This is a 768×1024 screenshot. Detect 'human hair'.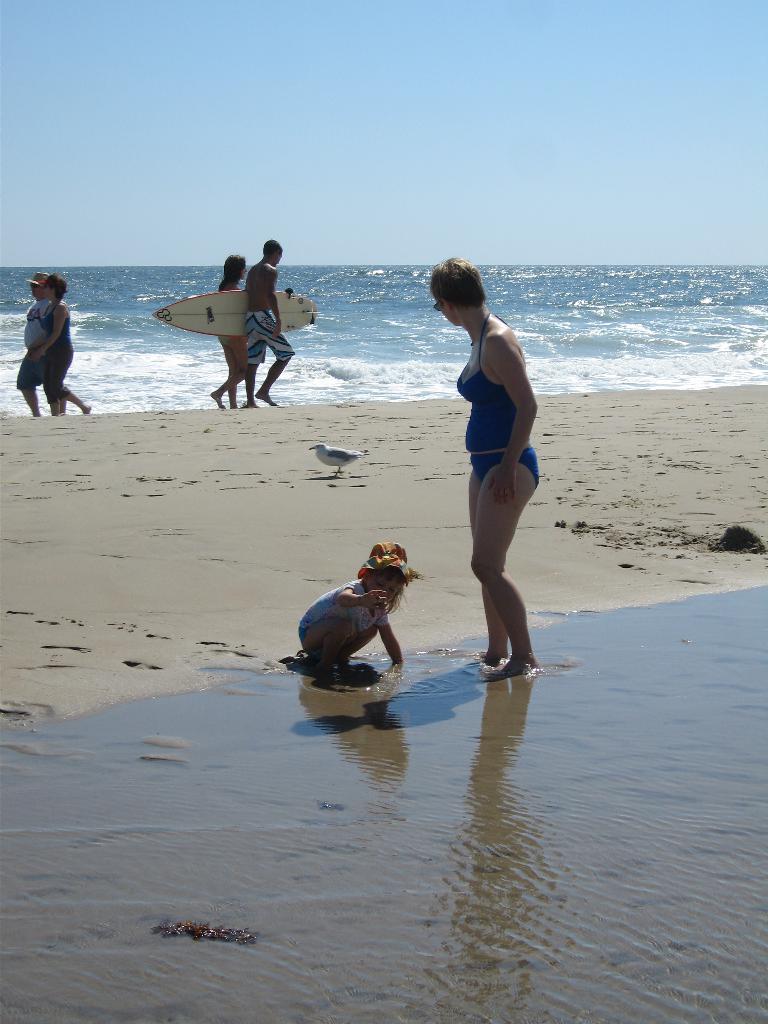
crop(265, 240, 285, 254).
